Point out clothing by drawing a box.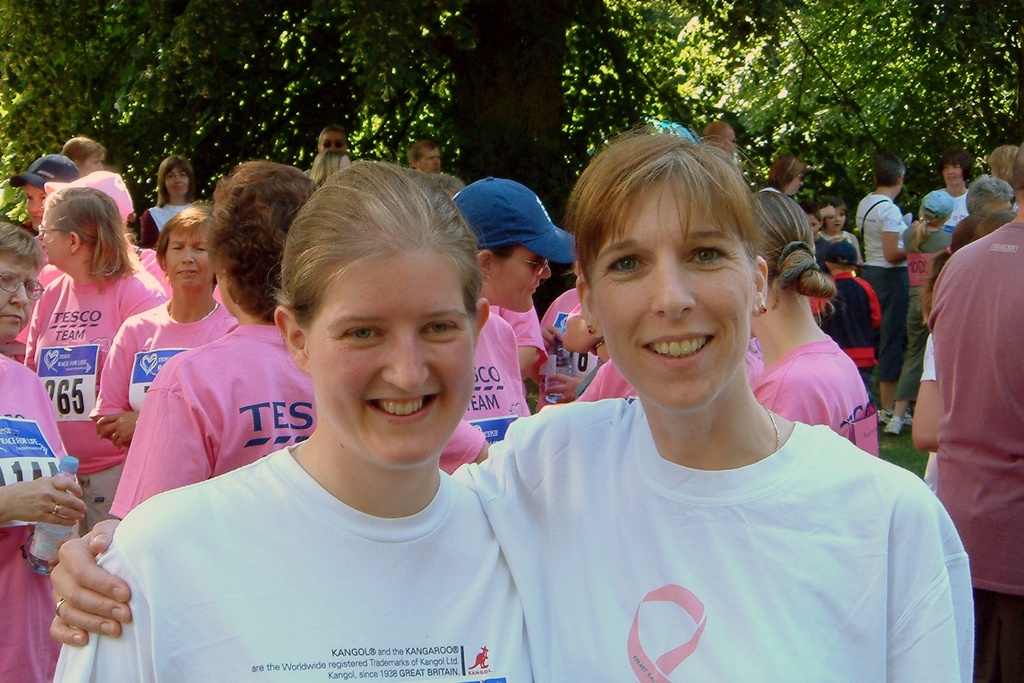
Rect(578, 359, 643, 403).
